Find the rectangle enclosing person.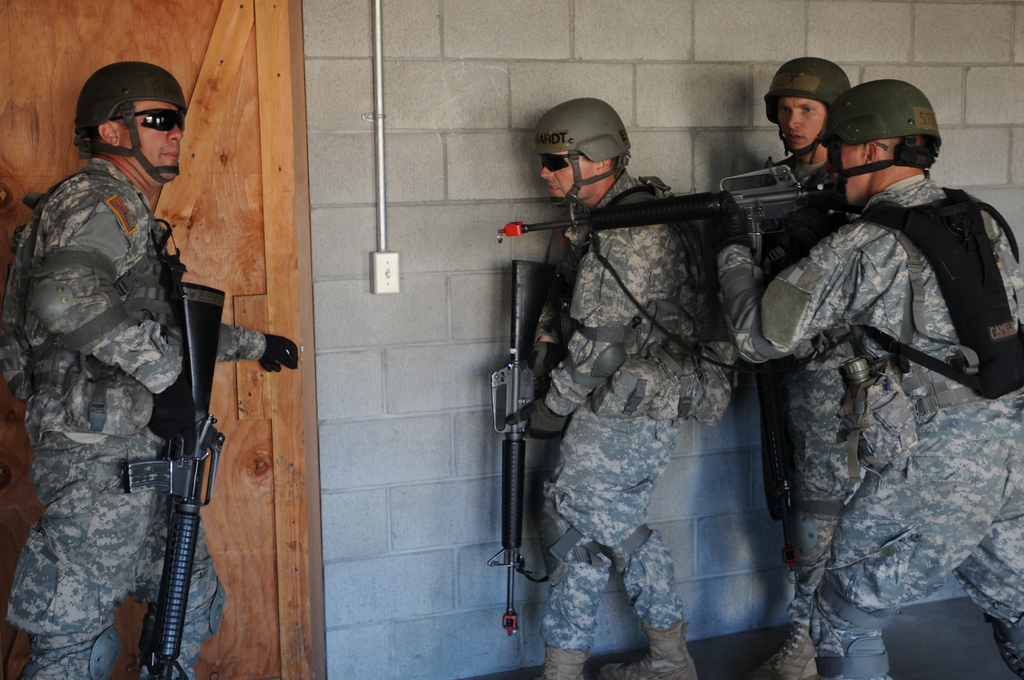
<region>13, 53, 229, 679</region>.
